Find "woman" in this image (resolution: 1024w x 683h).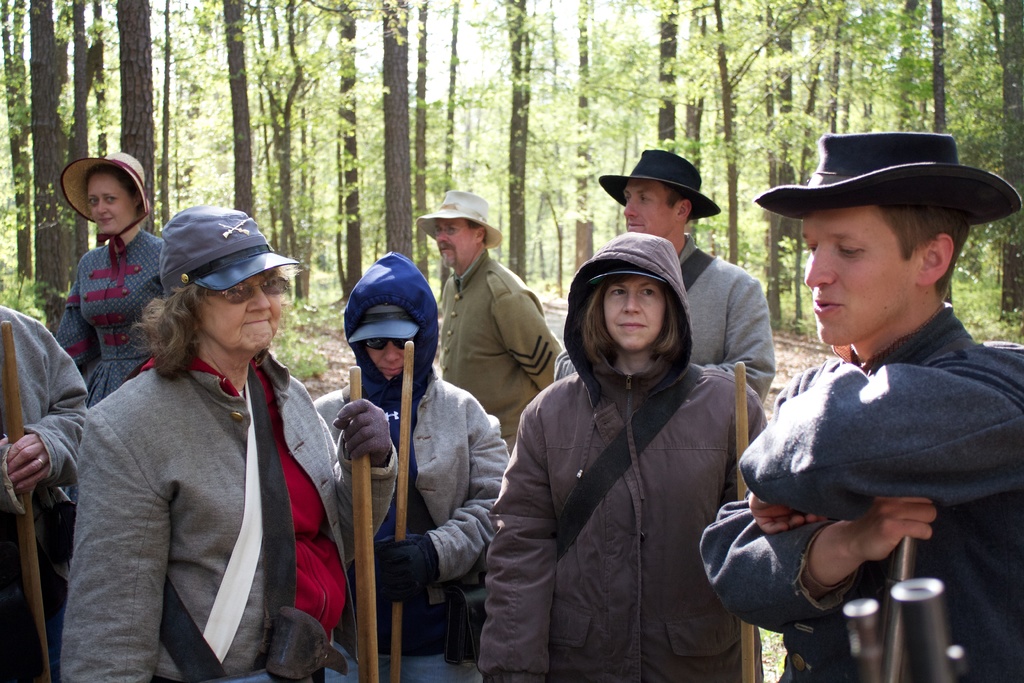
locate(59, 186, 404, 682).
